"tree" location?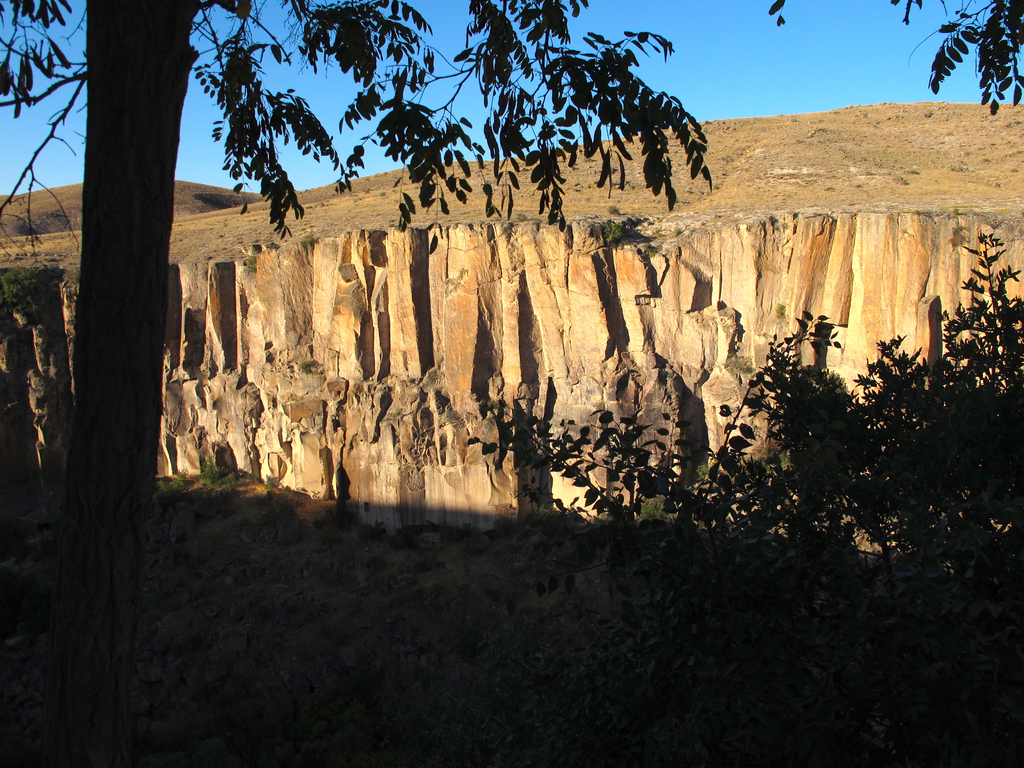
(0, 0, 708, 767)
